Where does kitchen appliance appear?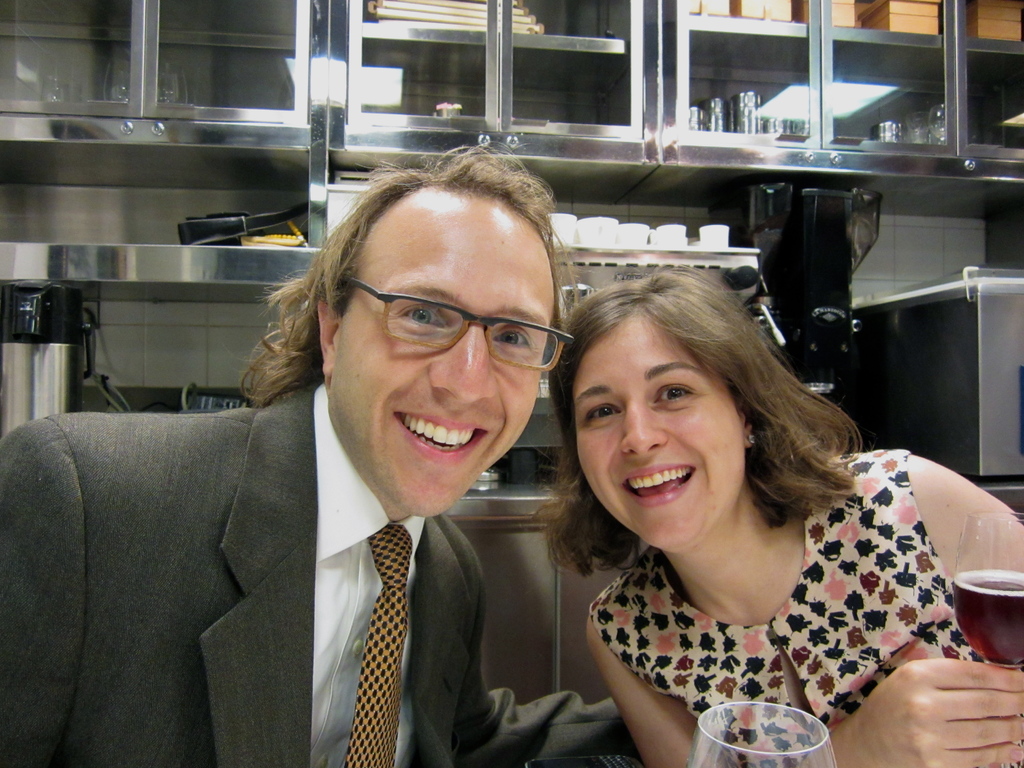
Appears at rect(737, 183, 880, 399).
